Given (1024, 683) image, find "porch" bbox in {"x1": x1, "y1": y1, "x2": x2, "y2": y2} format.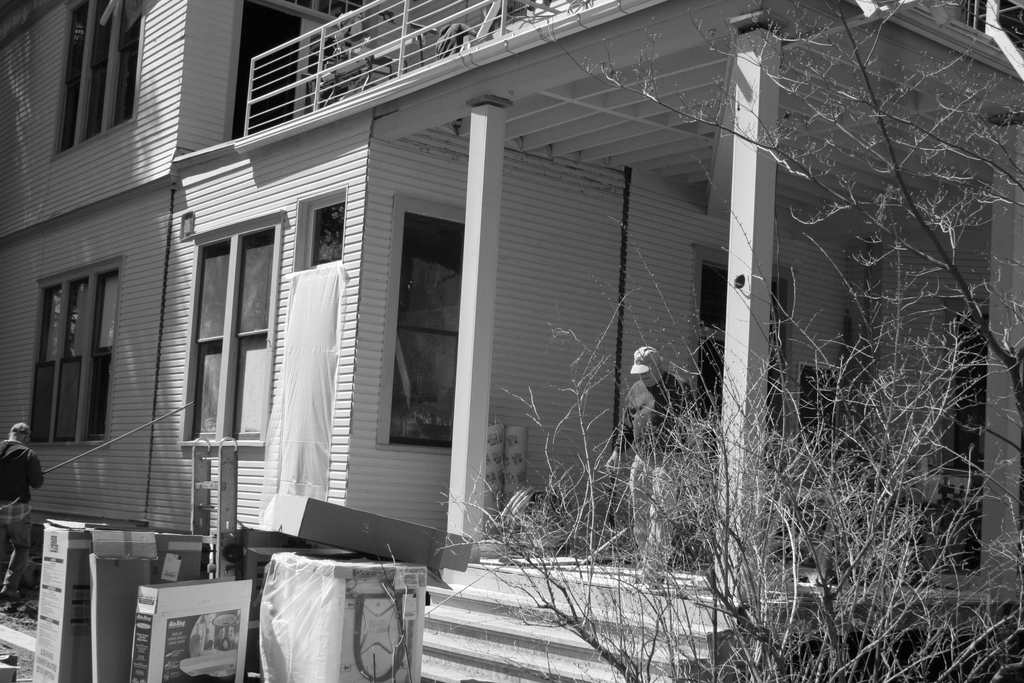
{"x1": 421, "y1": 549, "x2": 1023, "y2": 682}.
